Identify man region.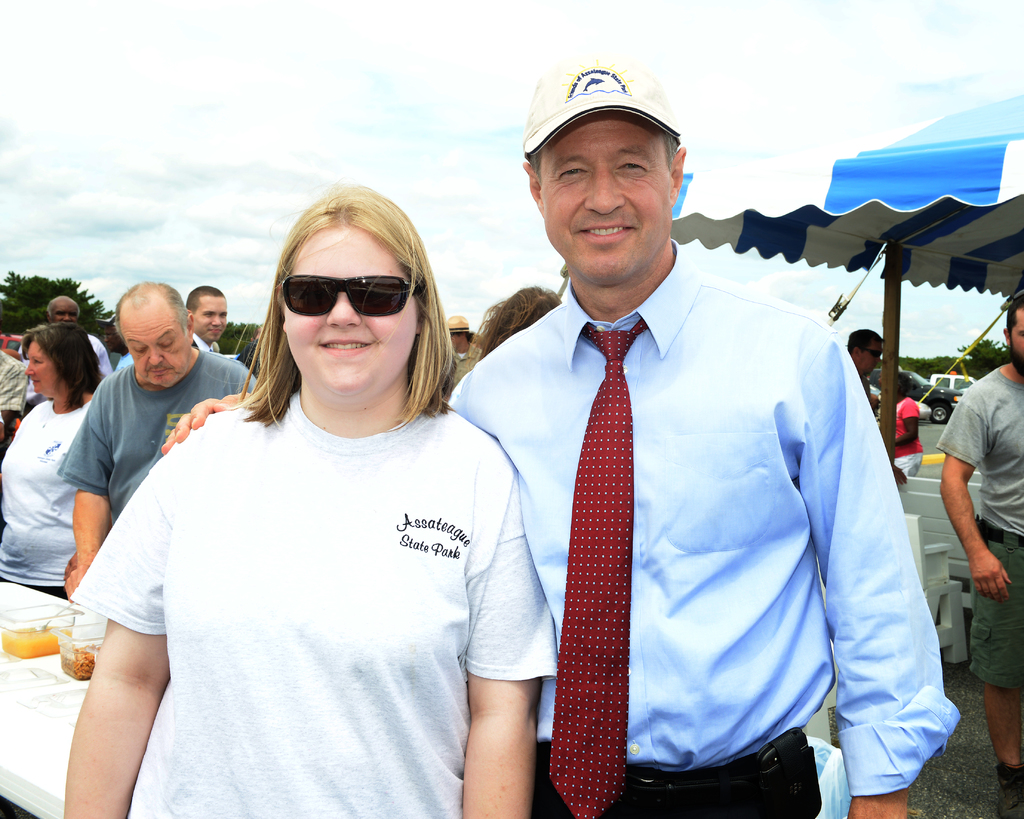
Region: {"left": 55, "top": 279, "right": 259, "bottom": 599}.
